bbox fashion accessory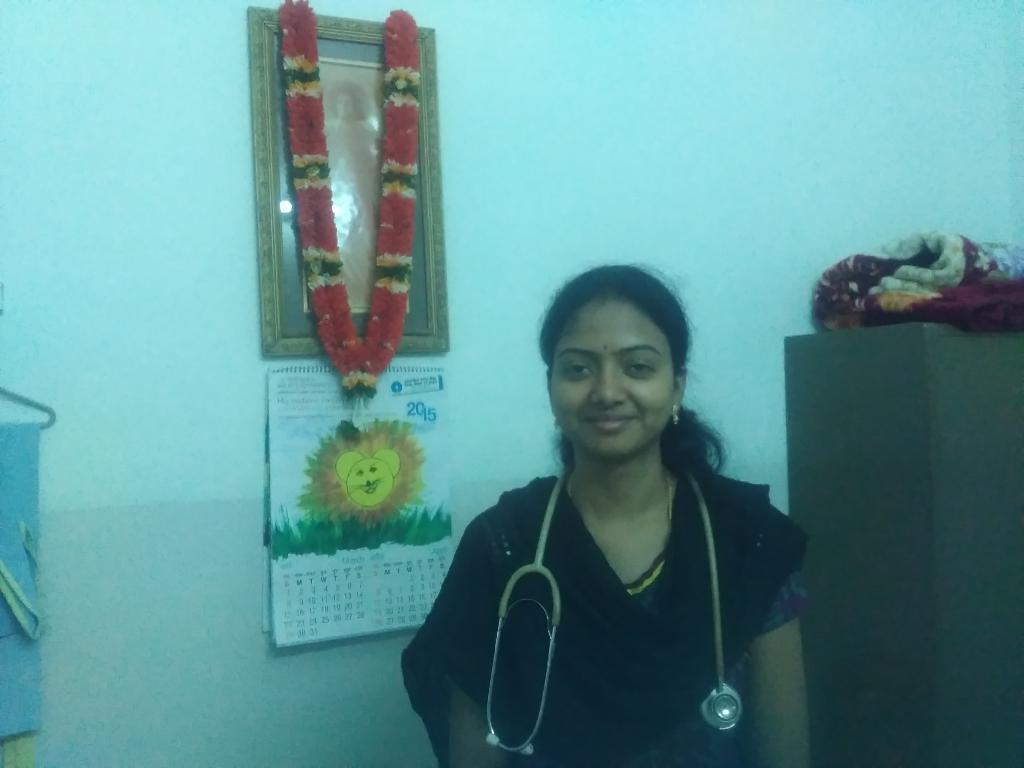
crop(612, 474, 675, 604)
